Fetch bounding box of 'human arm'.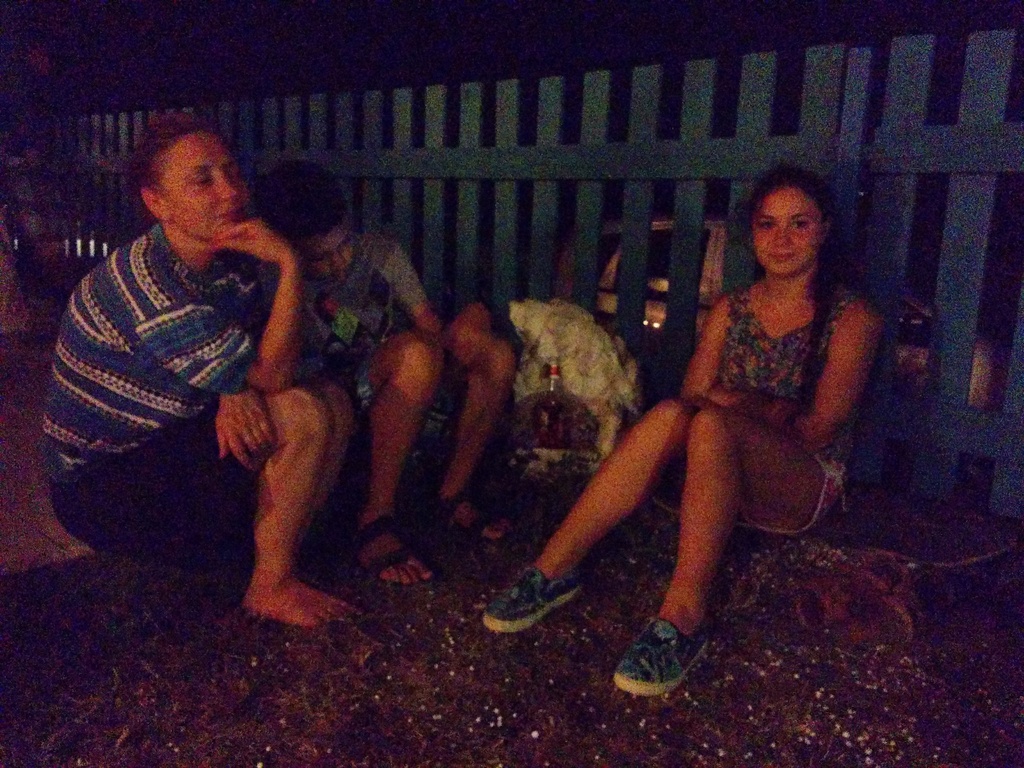
Bbox: 377 244 439 344.
